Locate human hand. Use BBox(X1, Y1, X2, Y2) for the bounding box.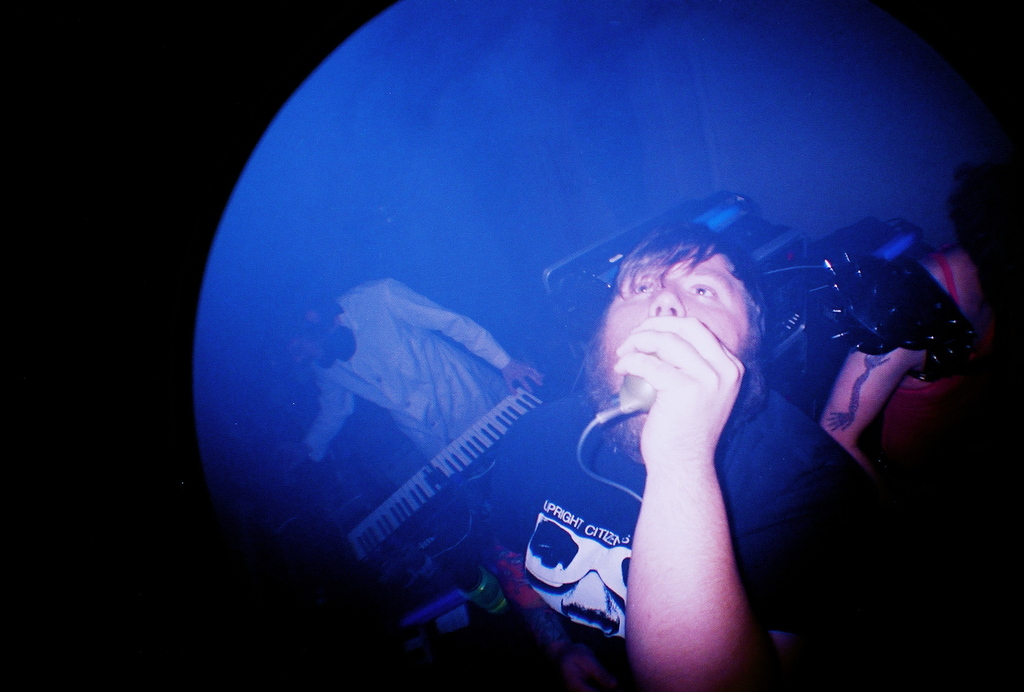
BBox(272, 443, 317, 479).
